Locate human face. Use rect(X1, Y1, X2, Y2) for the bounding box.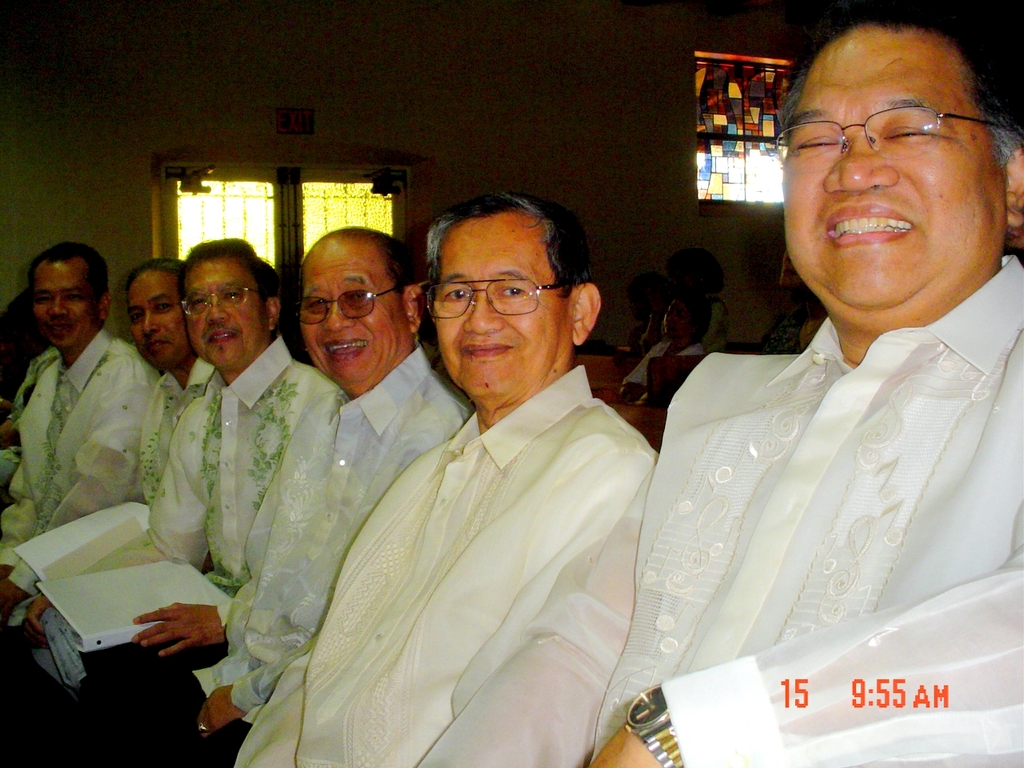
rect(182, 262, 262, 368).
